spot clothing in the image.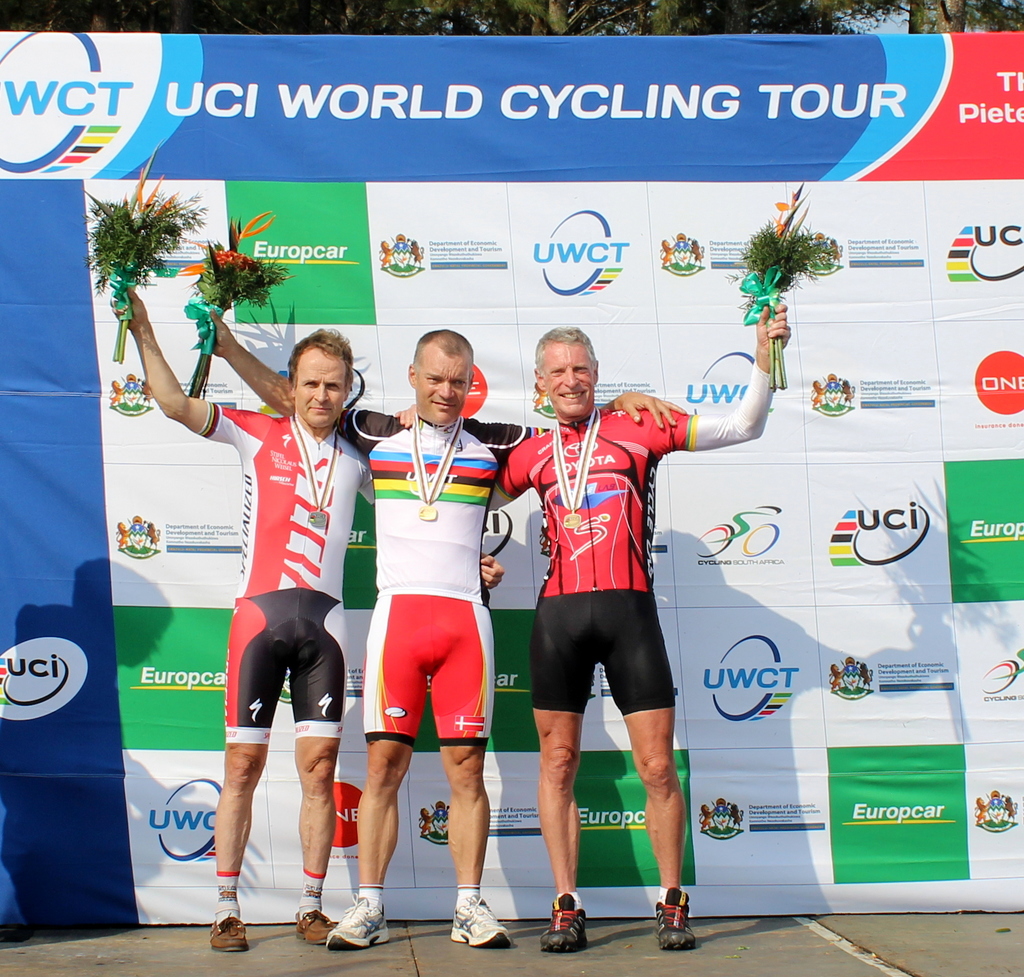
clothing found at <region>195, 375, 361, 811</region>.
